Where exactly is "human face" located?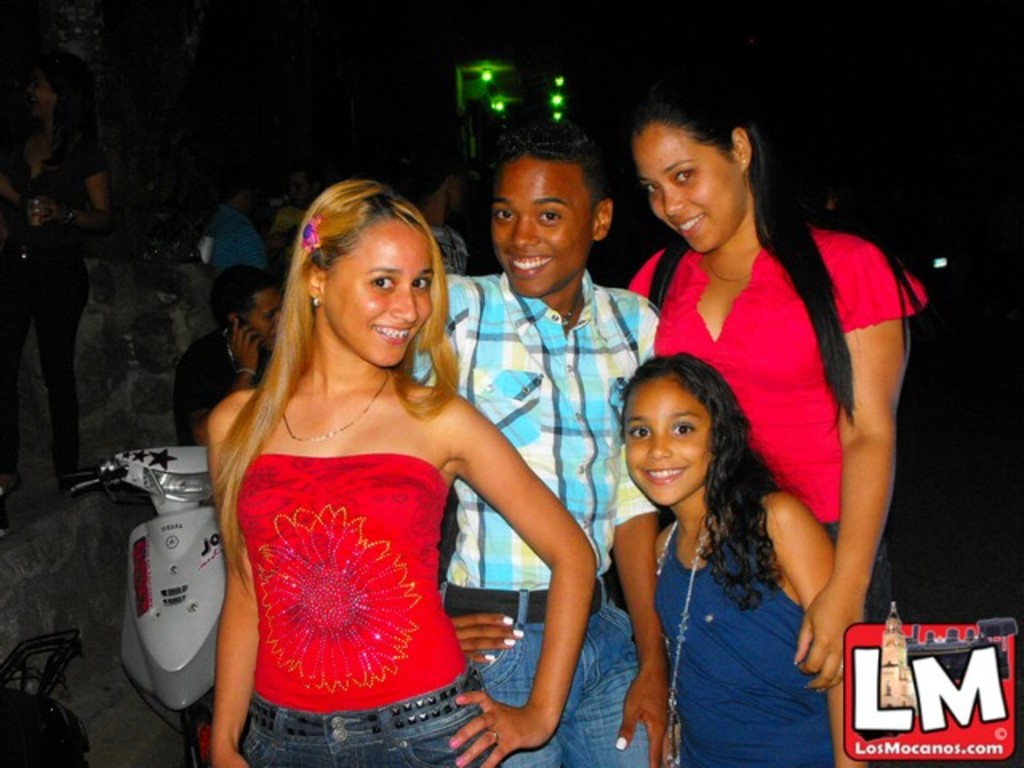
Its bounding box is bbox=(330, 226, 434, 365).
